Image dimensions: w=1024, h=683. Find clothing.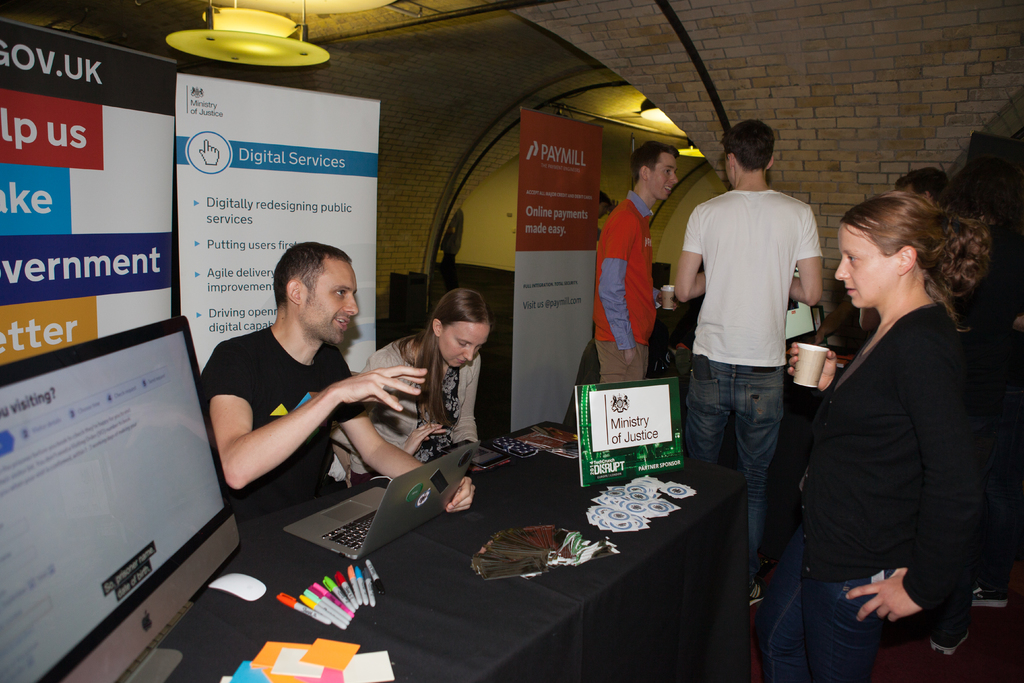
198, 330, 359, 531.
